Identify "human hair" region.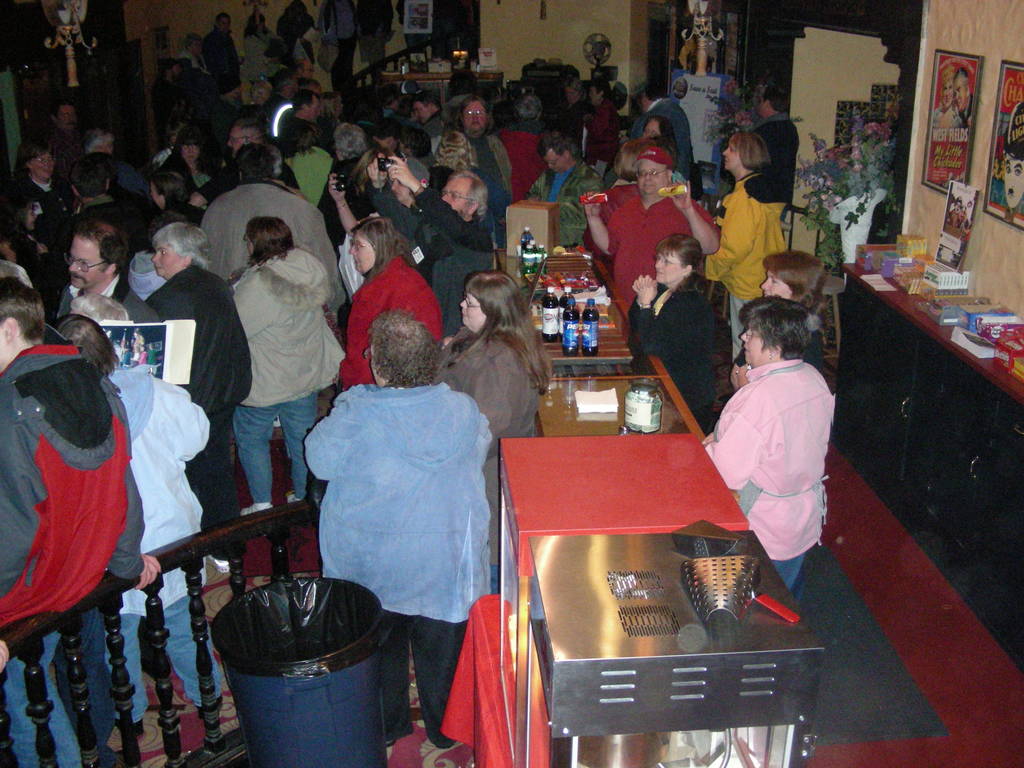
Region: [641, 114, 676, 148].
